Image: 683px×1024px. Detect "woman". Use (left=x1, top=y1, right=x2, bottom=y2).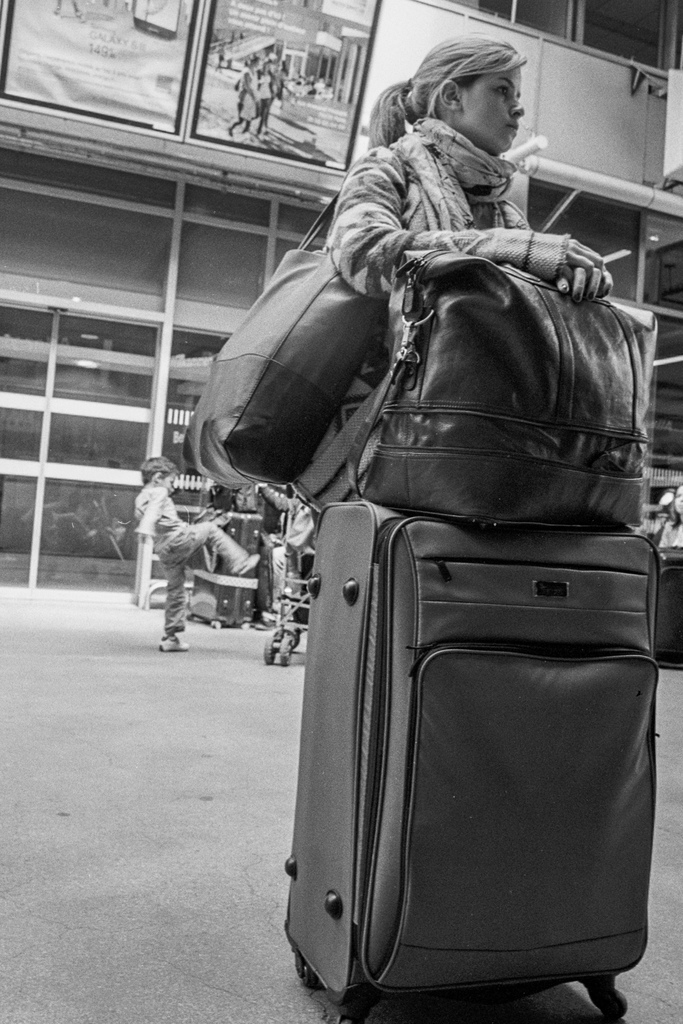
(left=276, top=58, right=288, bottom=106).
